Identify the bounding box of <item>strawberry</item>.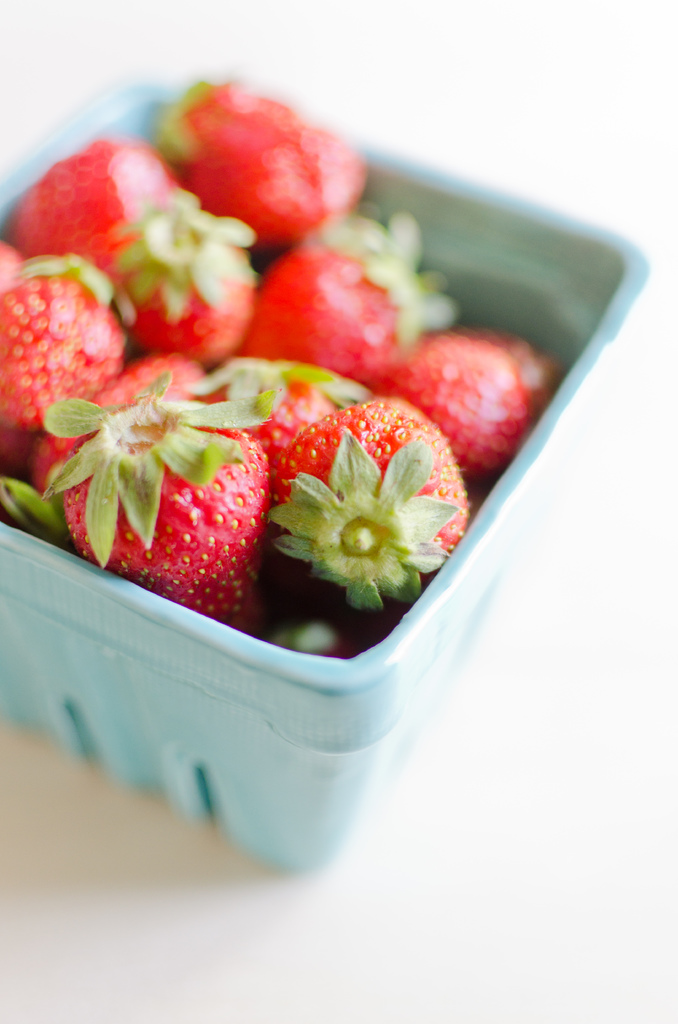
169,63,388,241.
